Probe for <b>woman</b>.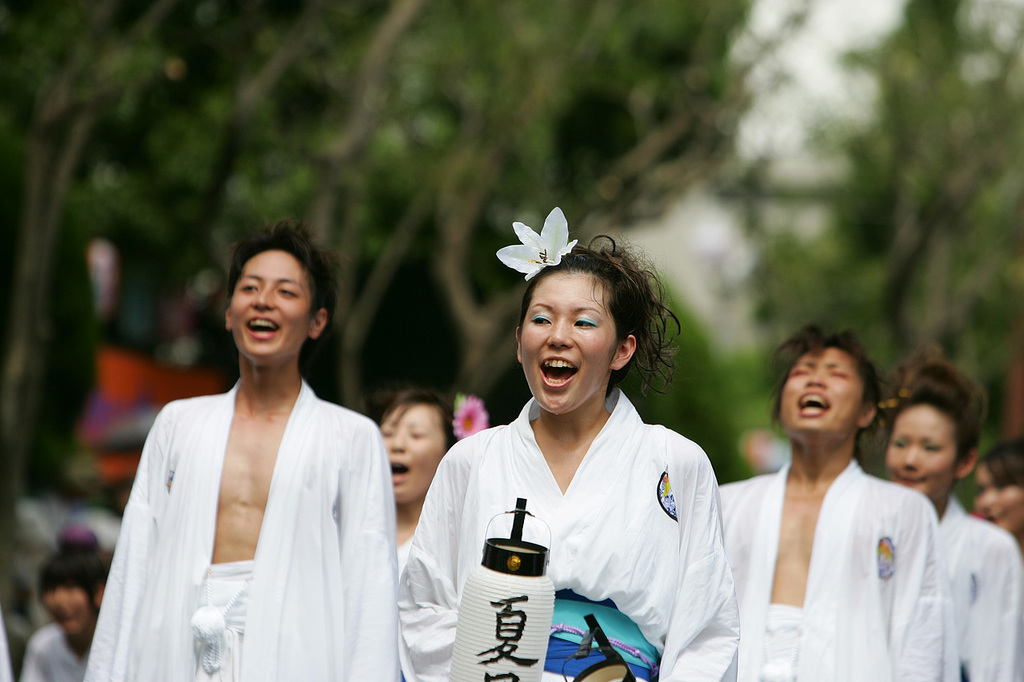
Probe result: 714,331,956,681.
